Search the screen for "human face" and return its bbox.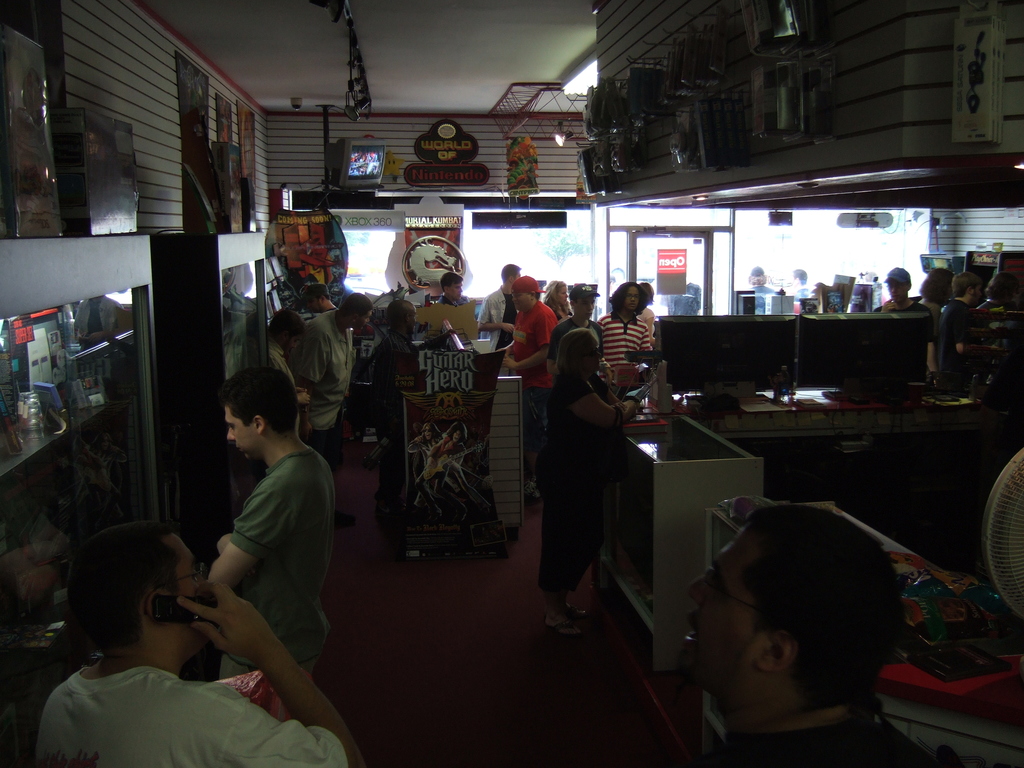
Found: 515/289/529/311.
